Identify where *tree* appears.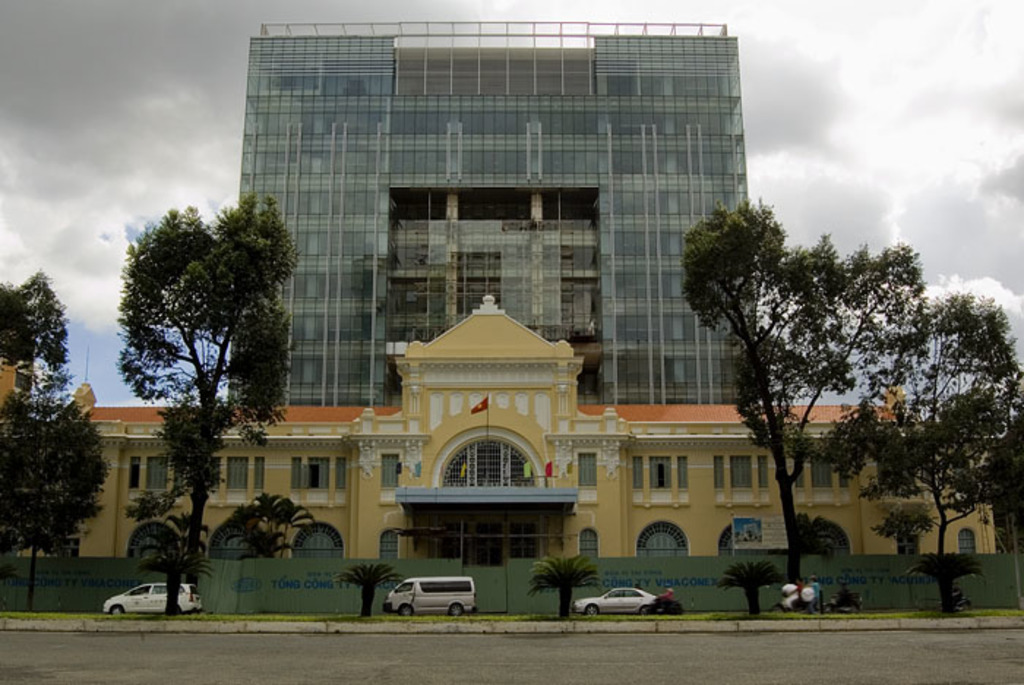
Appears at 973/410/1023/555.
